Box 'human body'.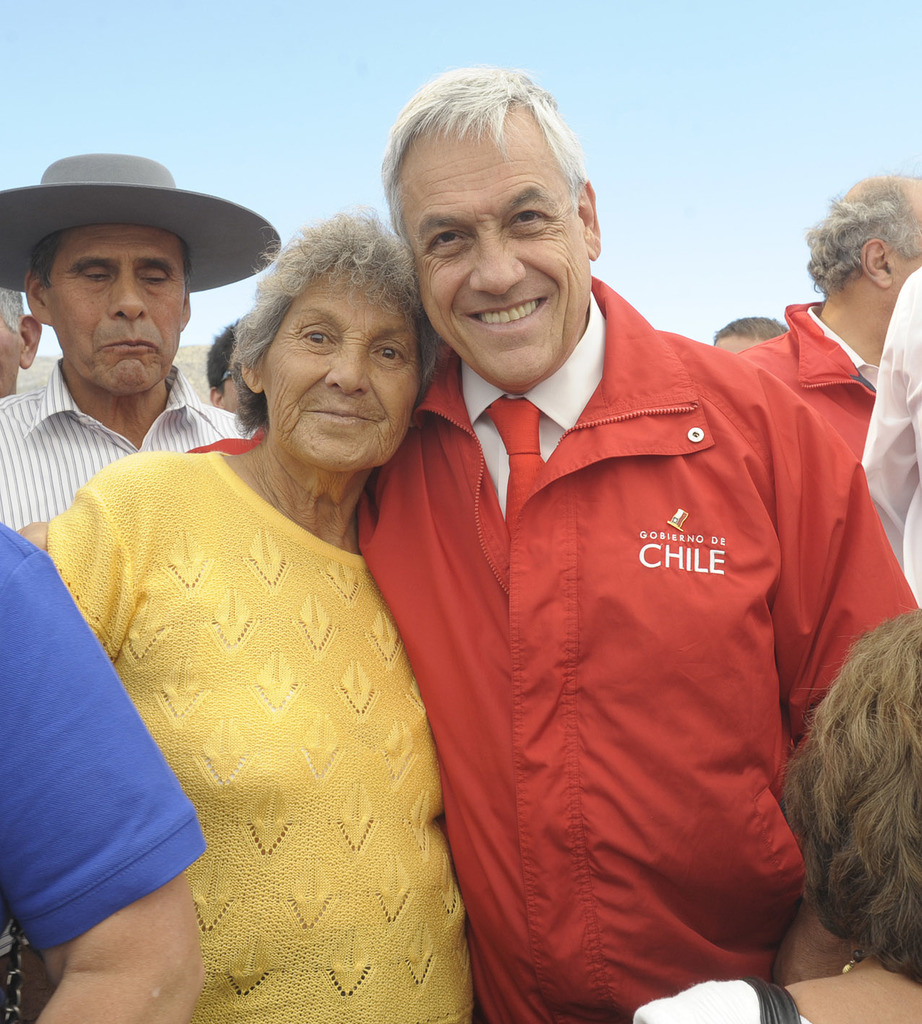
BBox(54, 259, 494, 1004).
